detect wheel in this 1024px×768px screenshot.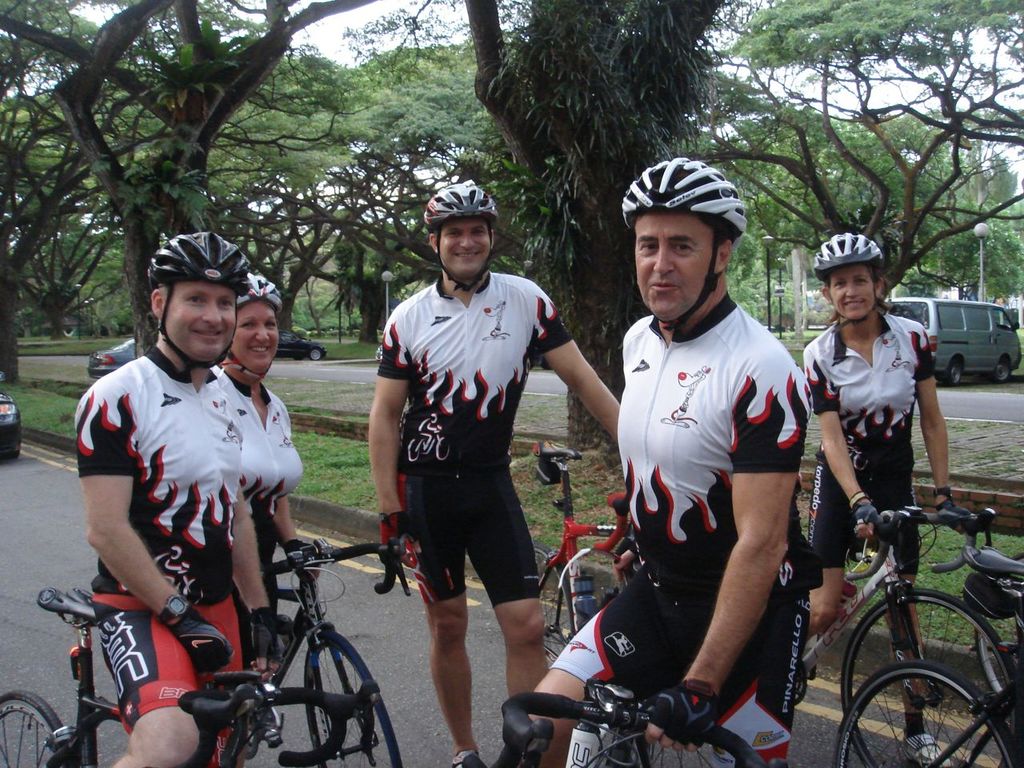
Detection: bbox(306, 630, 402, 767).
